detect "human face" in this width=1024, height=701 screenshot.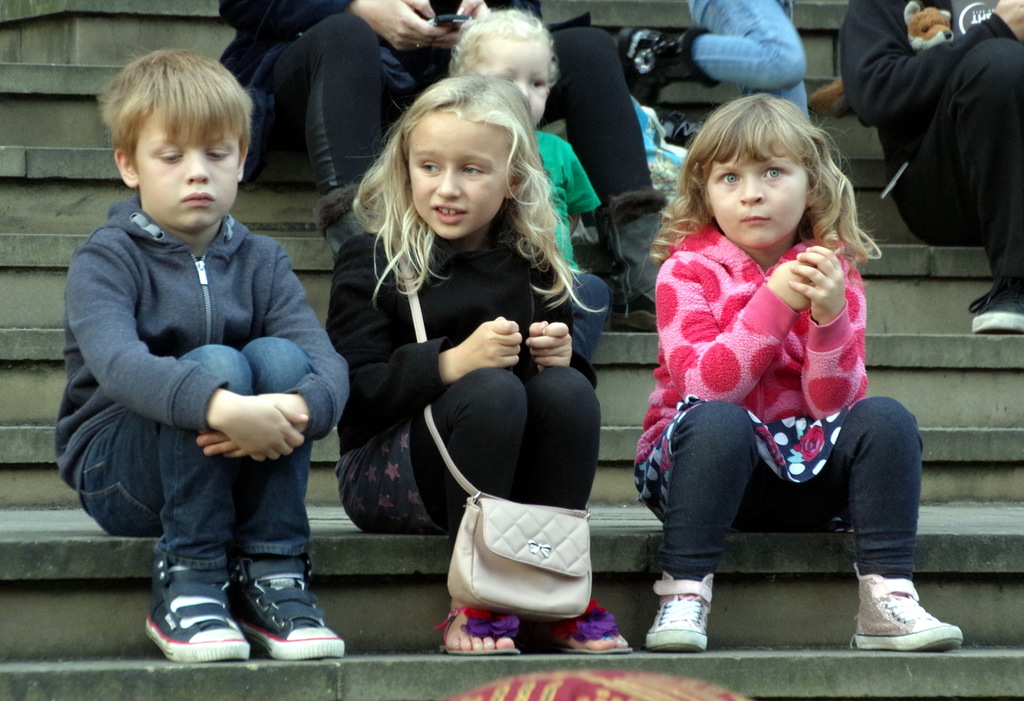
Detection: BBox(141, 108, 241, 234).
